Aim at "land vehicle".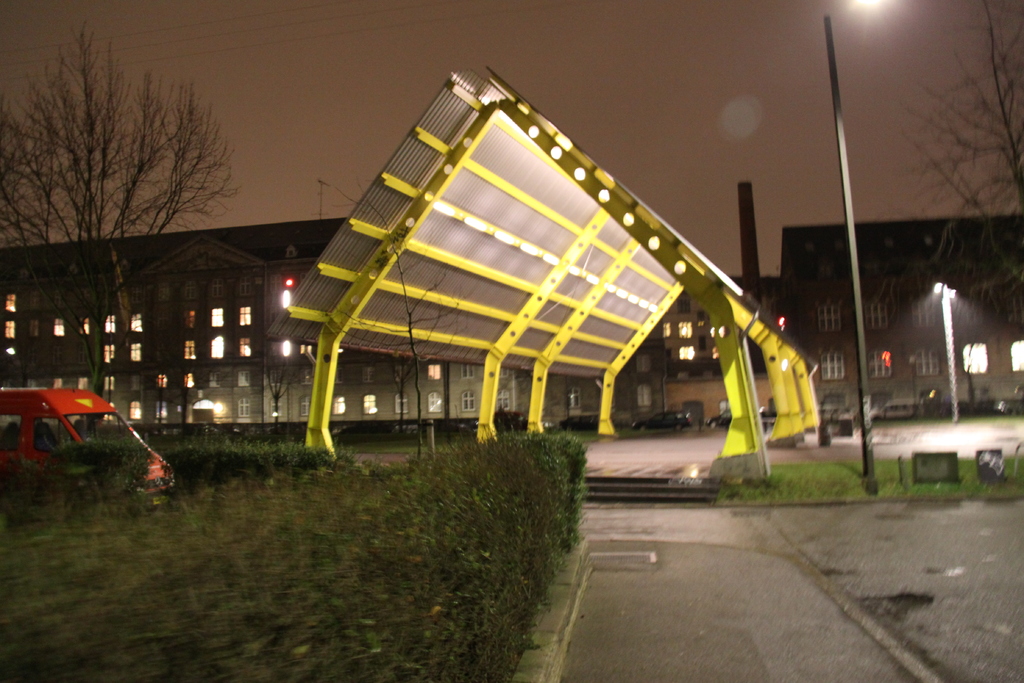
Aimed at bbox=(635, 413, 692, 431).
